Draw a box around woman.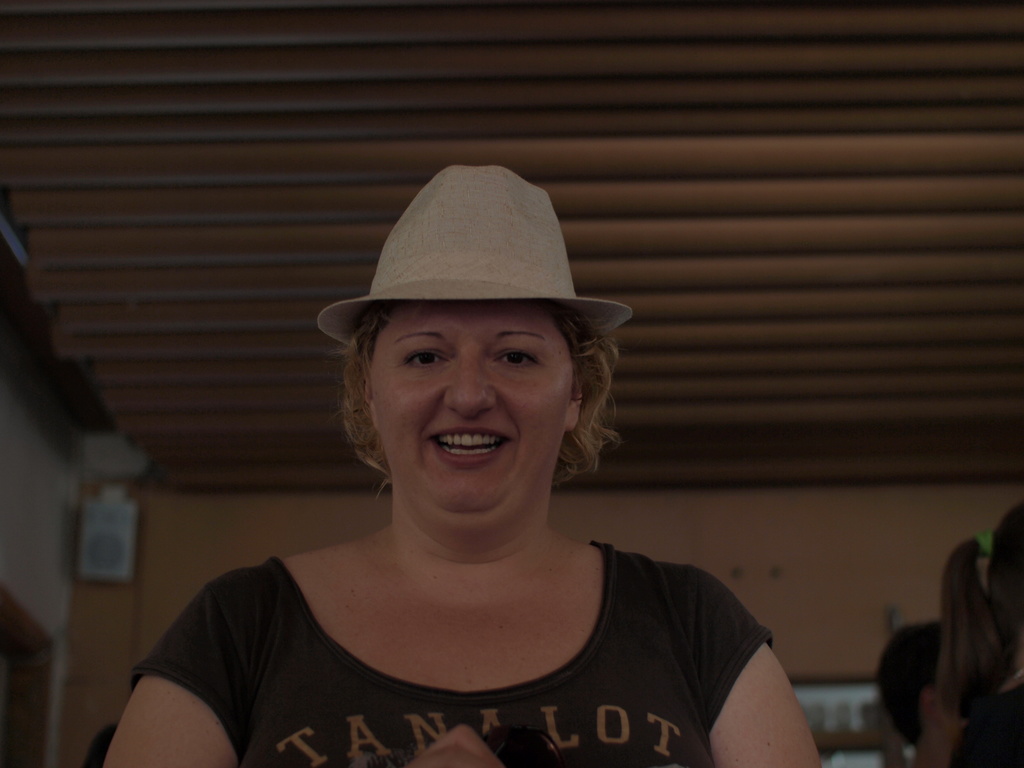
pyautogui.locateOnScreen(126, 170, 838, 767).
